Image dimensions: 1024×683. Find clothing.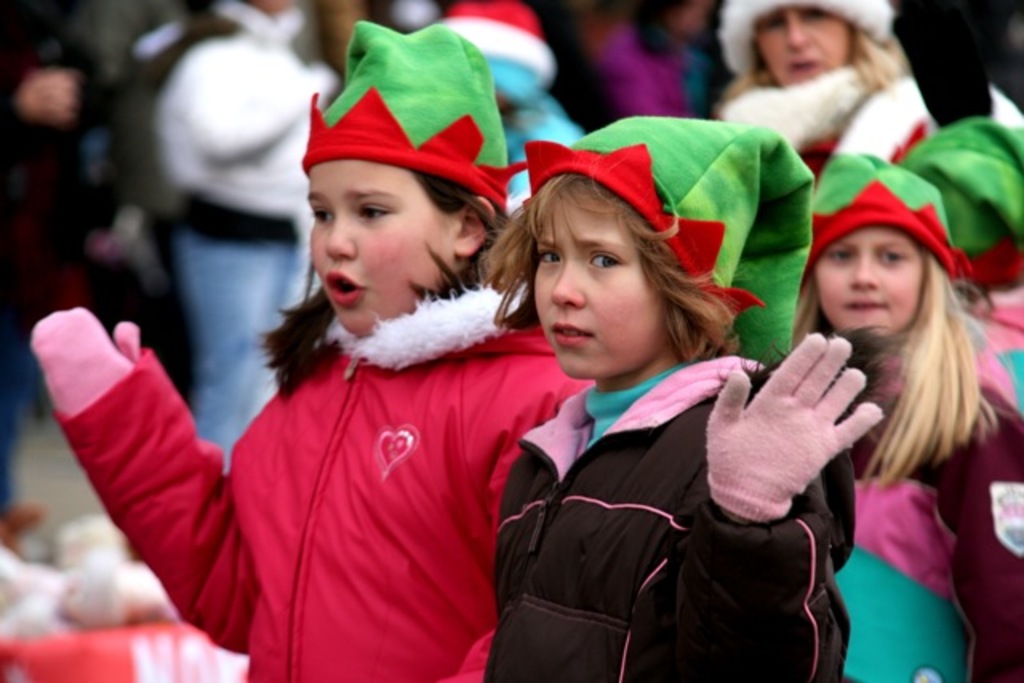
bbox=[184, 259, 560, 675].
